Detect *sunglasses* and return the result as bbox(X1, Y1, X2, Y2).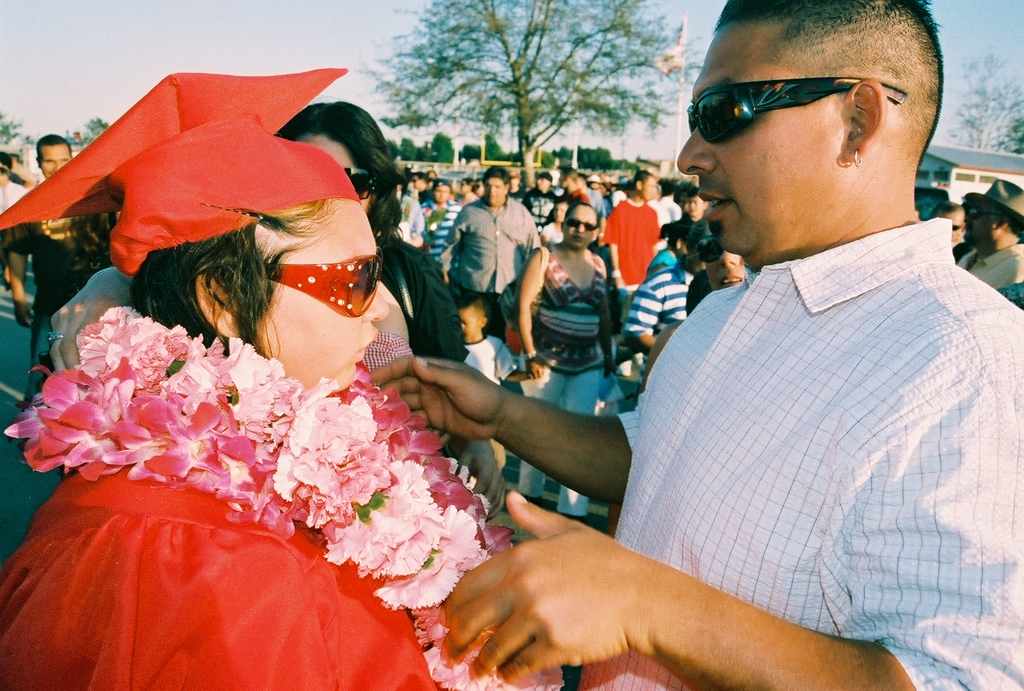
bbox(683, 77, 905, 142).
